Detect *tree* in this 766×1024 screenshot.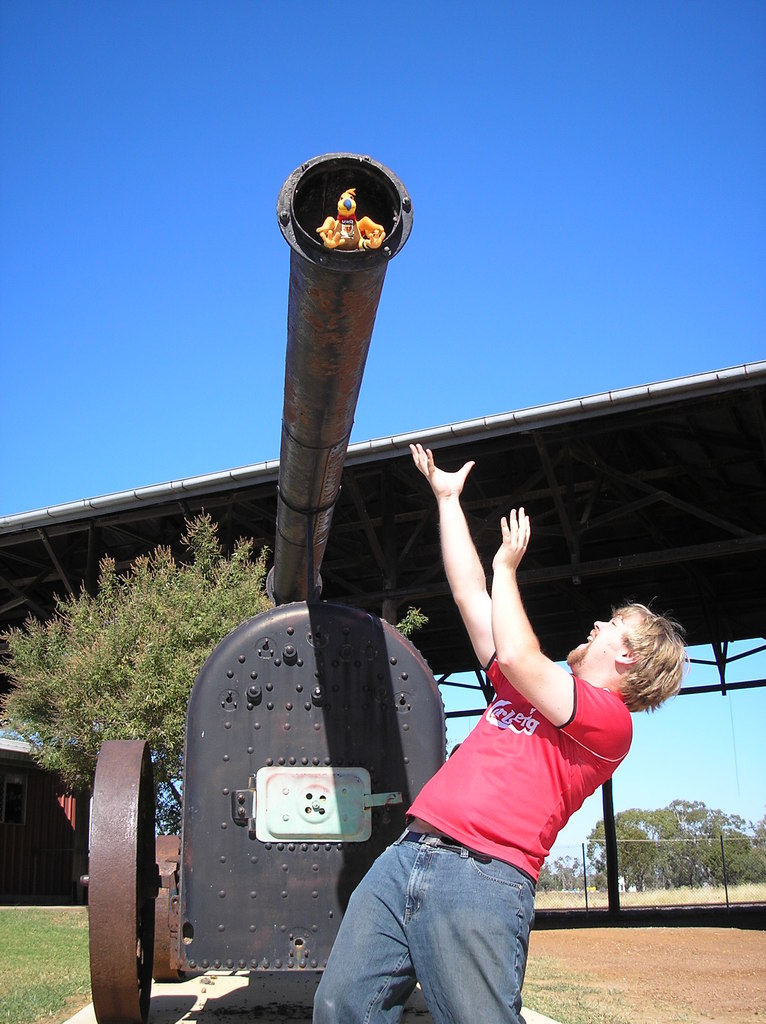
Detection: {"x1": 0, "y1": 510, "x2": 430, "y2": 841}.
